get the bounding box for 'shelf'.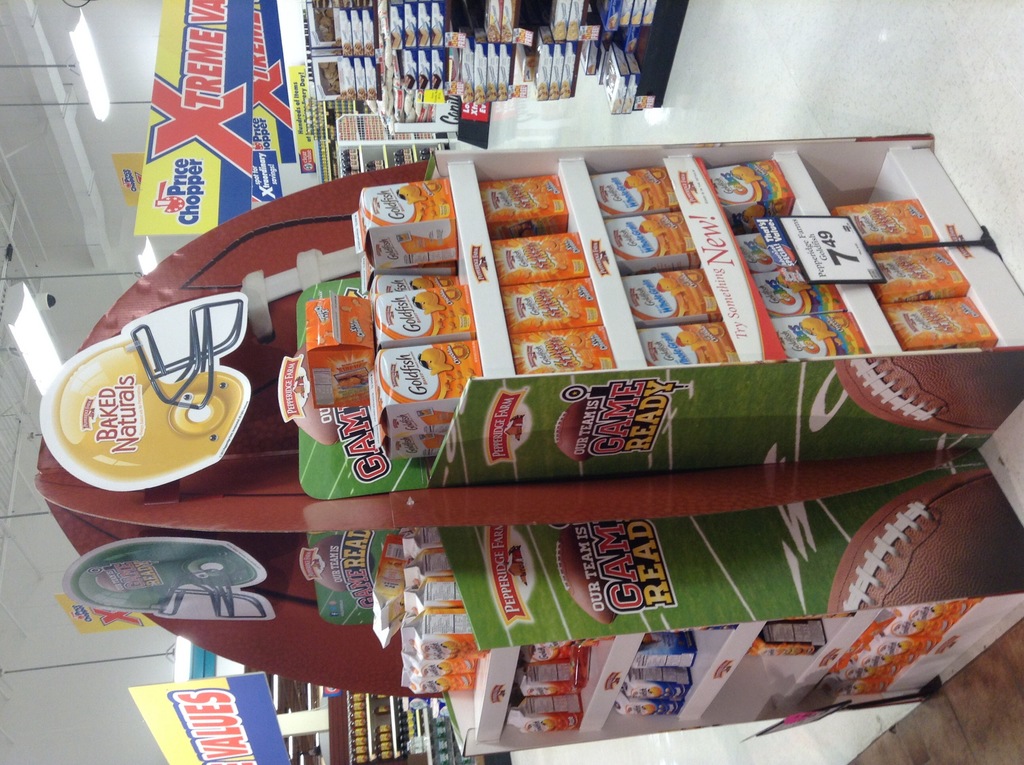
left=299, top=466, right=1023, bottom=753.
